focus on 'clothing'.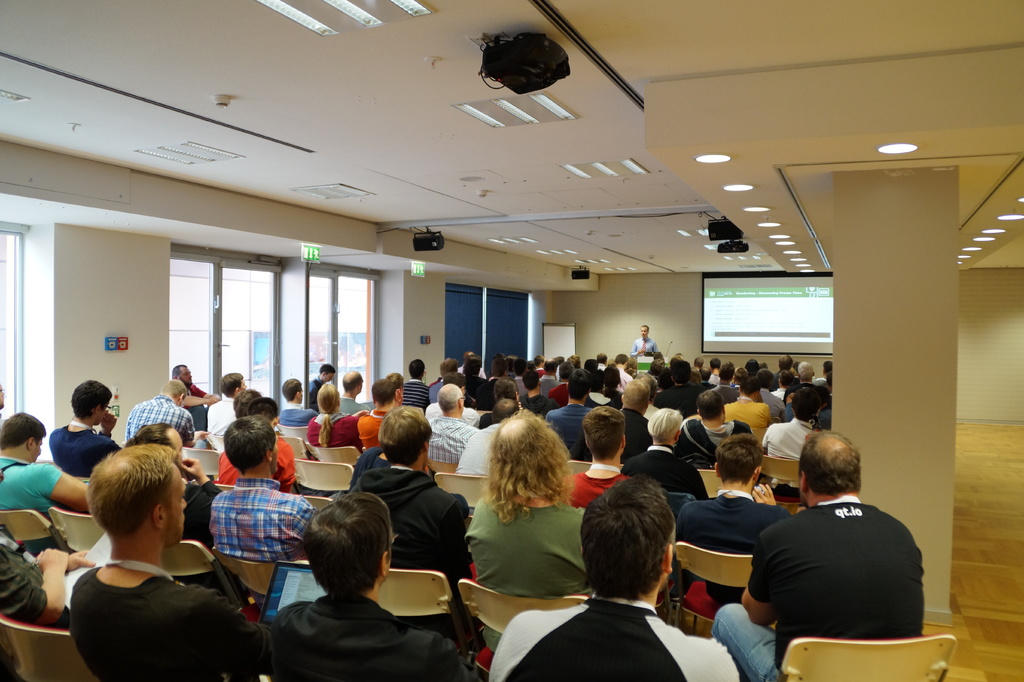
Focused at x1=546 y1=395 x2=598 y2=458.
